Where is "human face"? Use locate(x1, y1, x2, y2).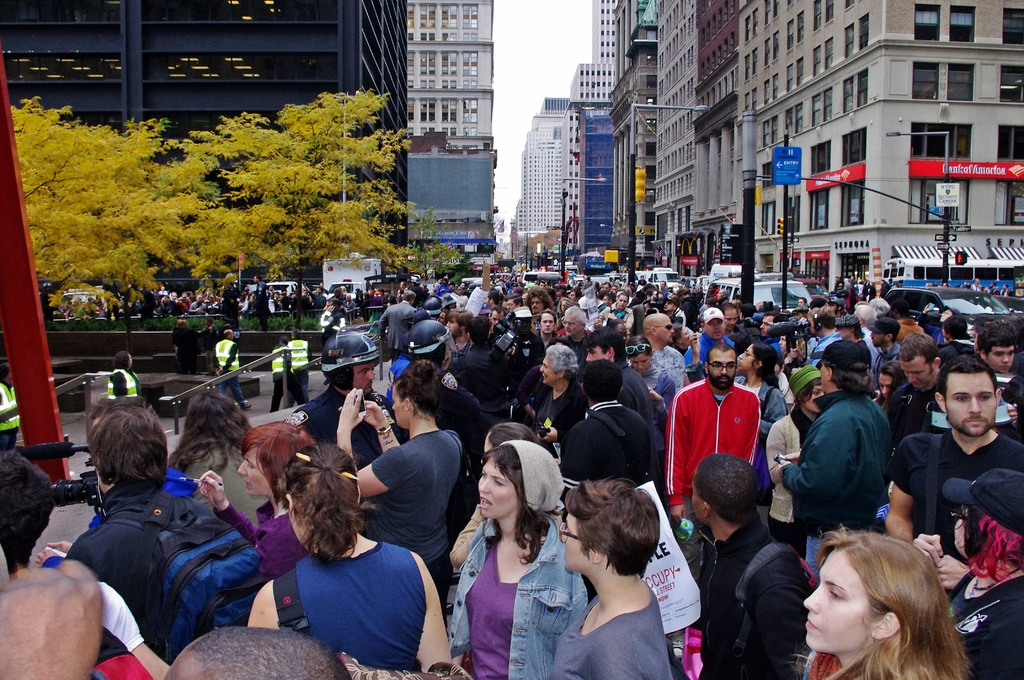
locate(236, 445, 271, 499).
